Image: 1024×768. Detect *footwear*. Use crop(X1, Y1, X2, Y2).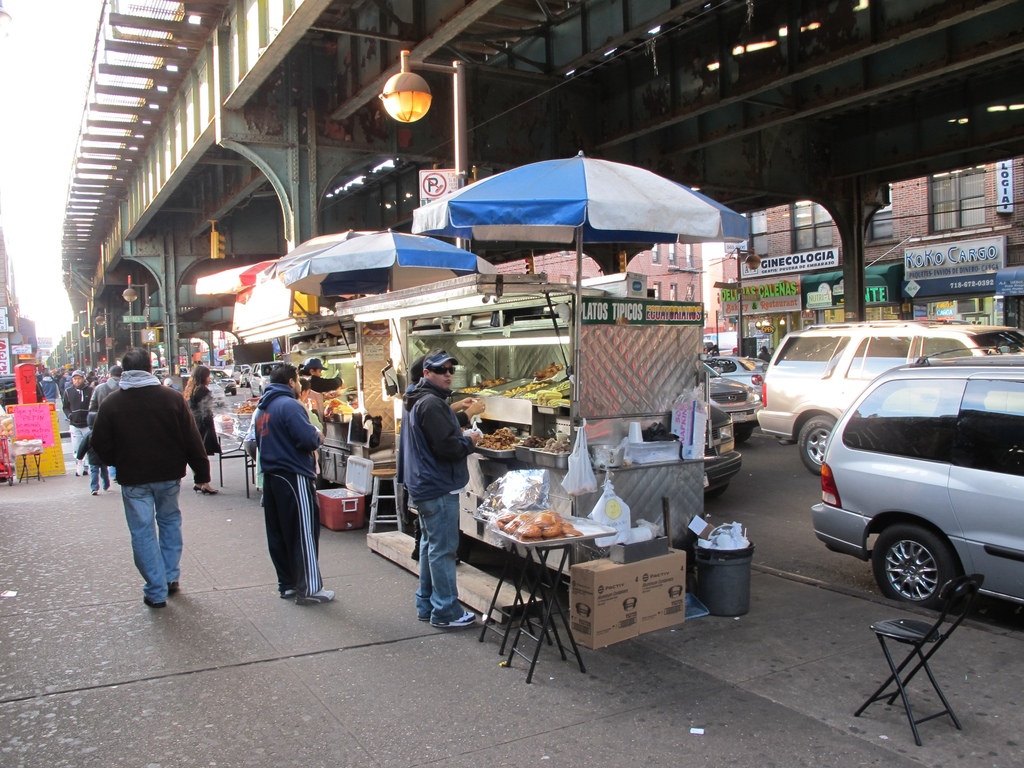
crop(298, 589, 334, 607).
